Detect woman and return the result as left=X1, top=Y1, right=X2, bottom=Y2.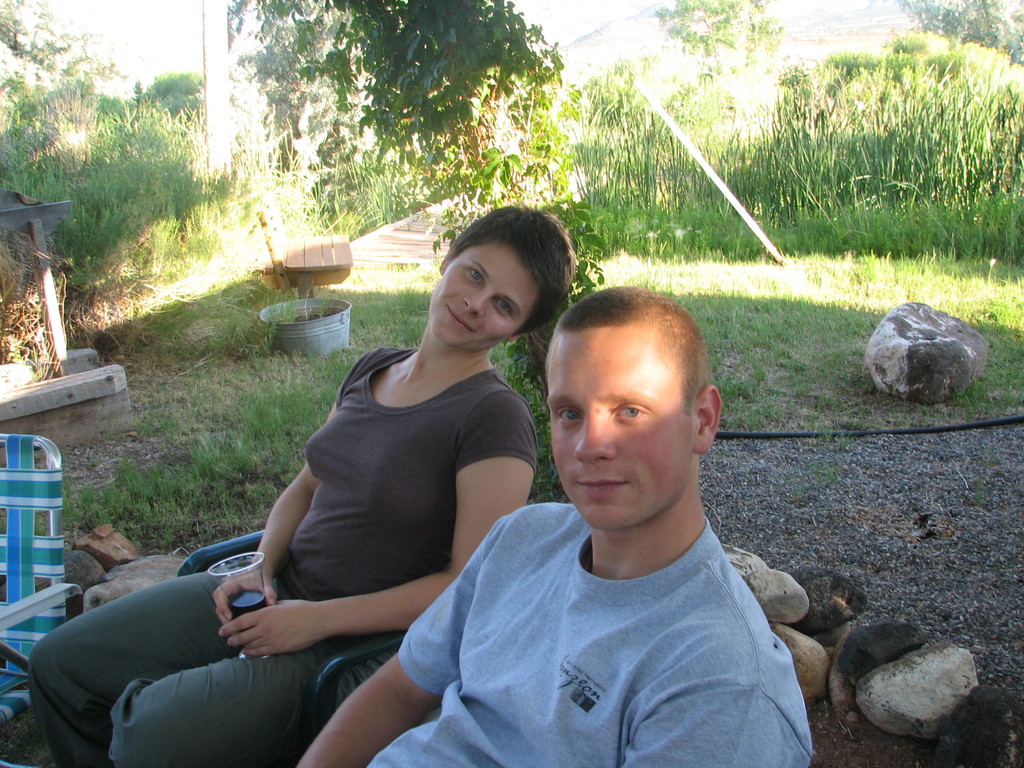
left=26, top=198, right=576, bottom=767.
